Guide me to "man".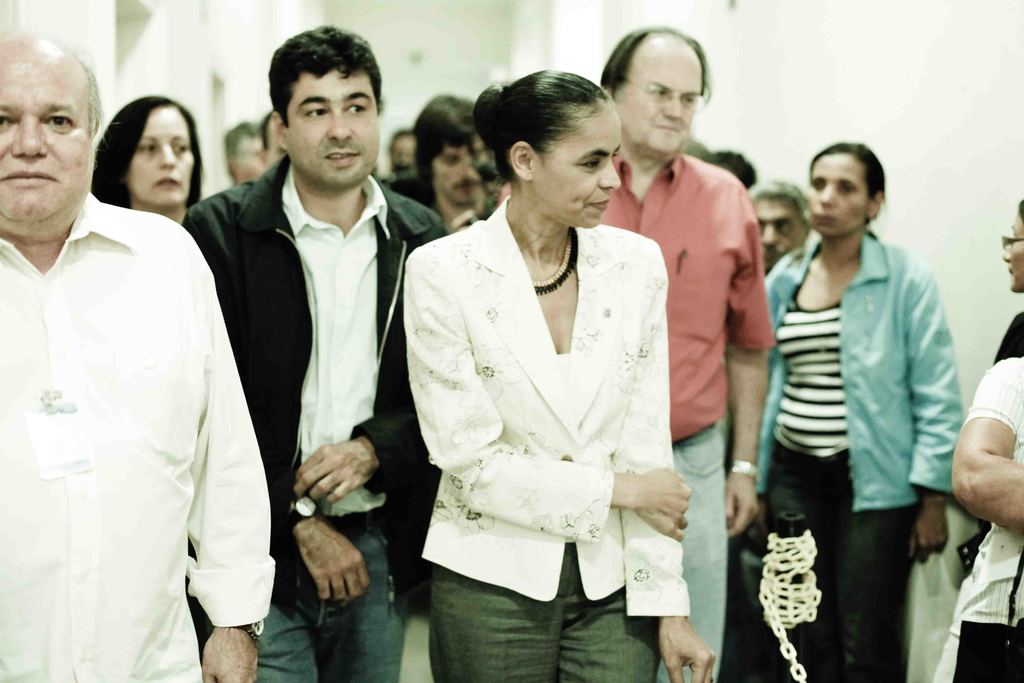
Guidance: <bbox>386, 125, 413, 175</bbox>.
